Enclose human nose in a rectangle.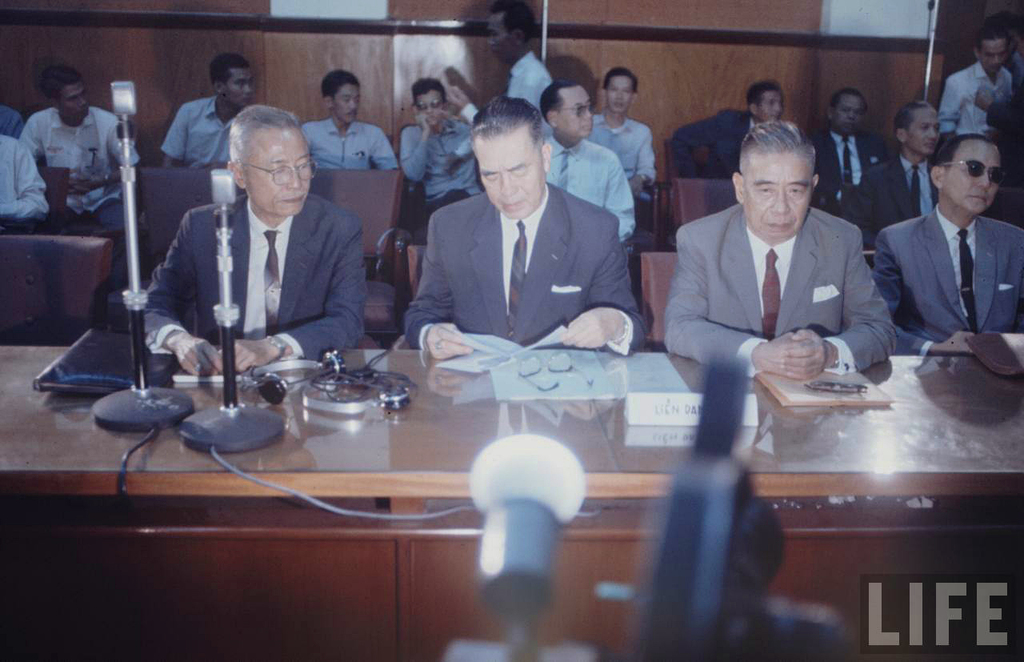
bbox=(923, 127, 935, 140).
